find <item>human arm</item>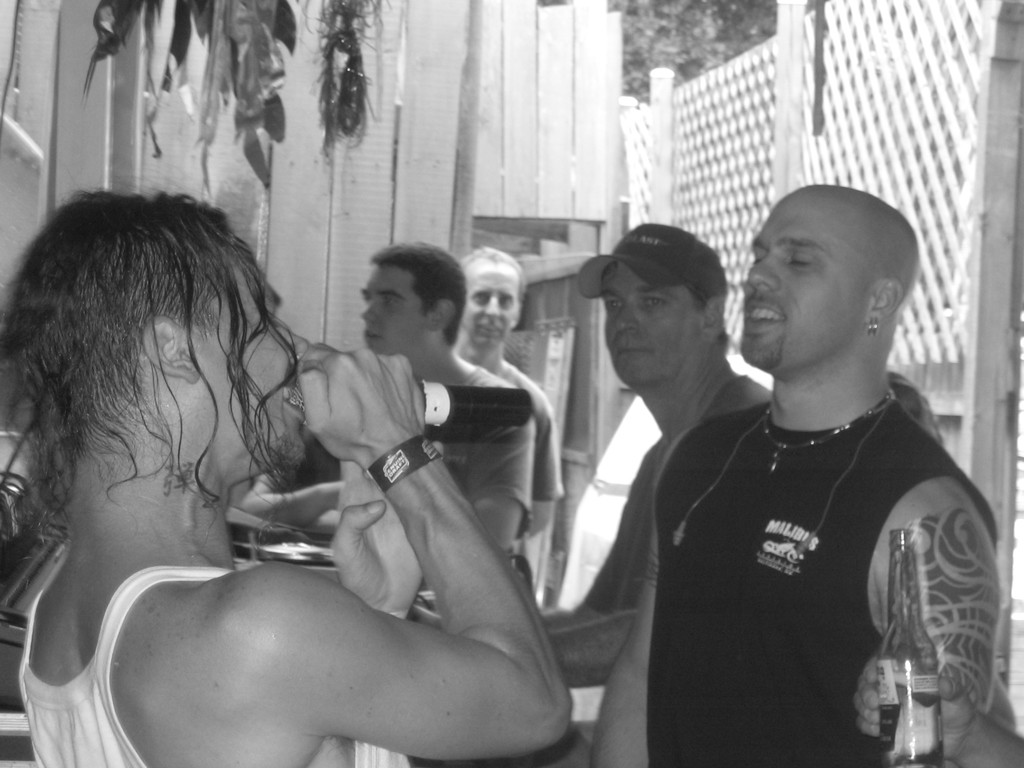
l=872, t=472, r=1002, b=763
